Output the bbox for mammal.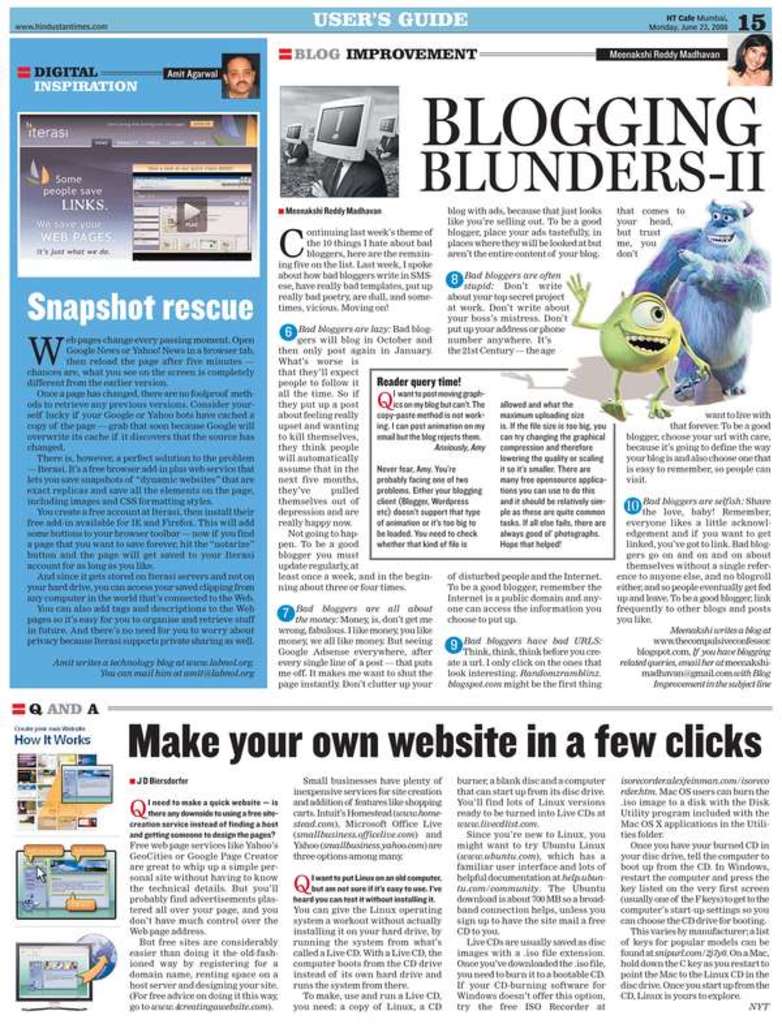
<box>224,53,259,100</box>.
